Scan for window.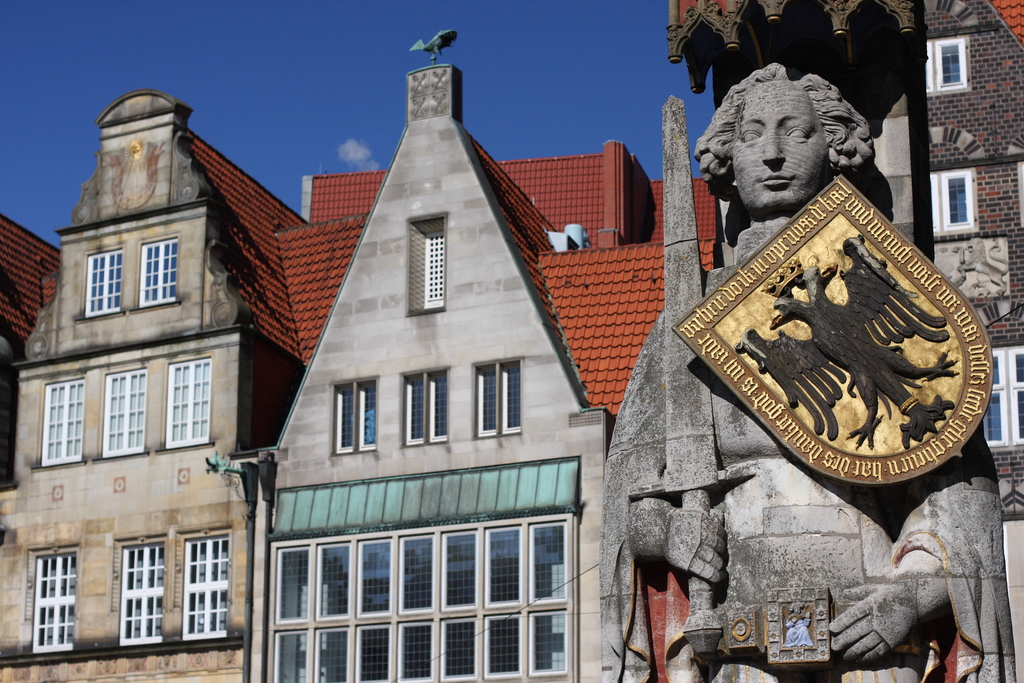
Scan result: bbox=[402, 363, 447, 446].
